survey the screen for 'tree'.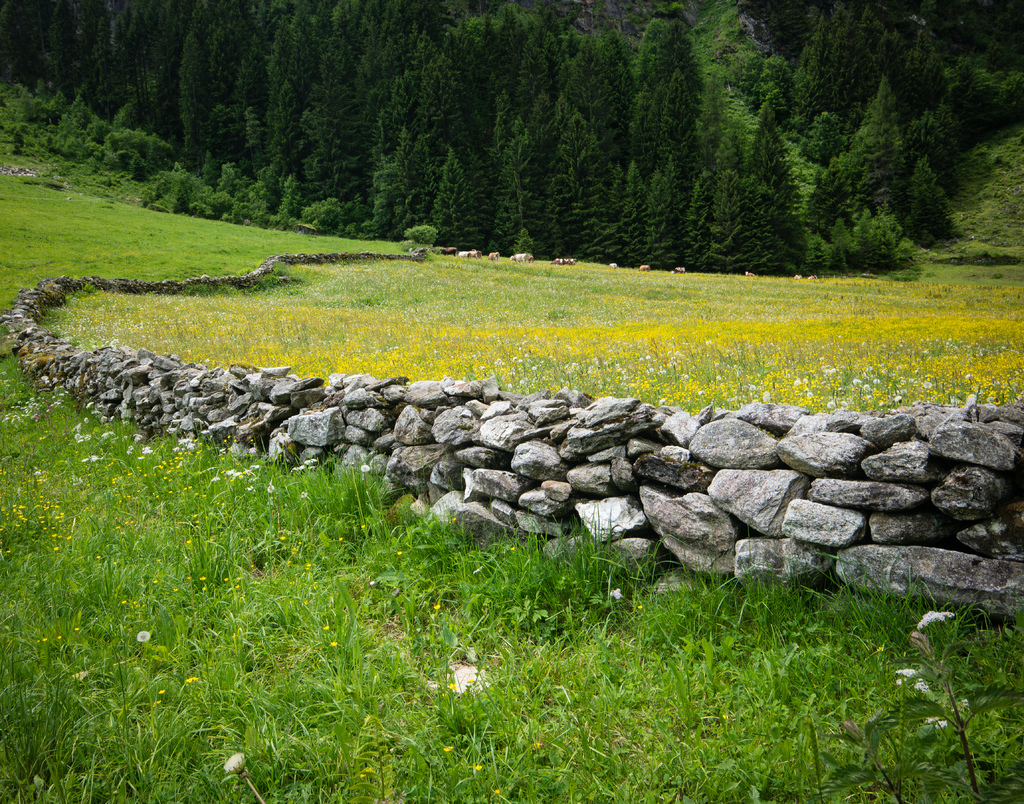
Survey found: {"x1": 365, "y1": 0, "x2": 440, "y2": 125}.
